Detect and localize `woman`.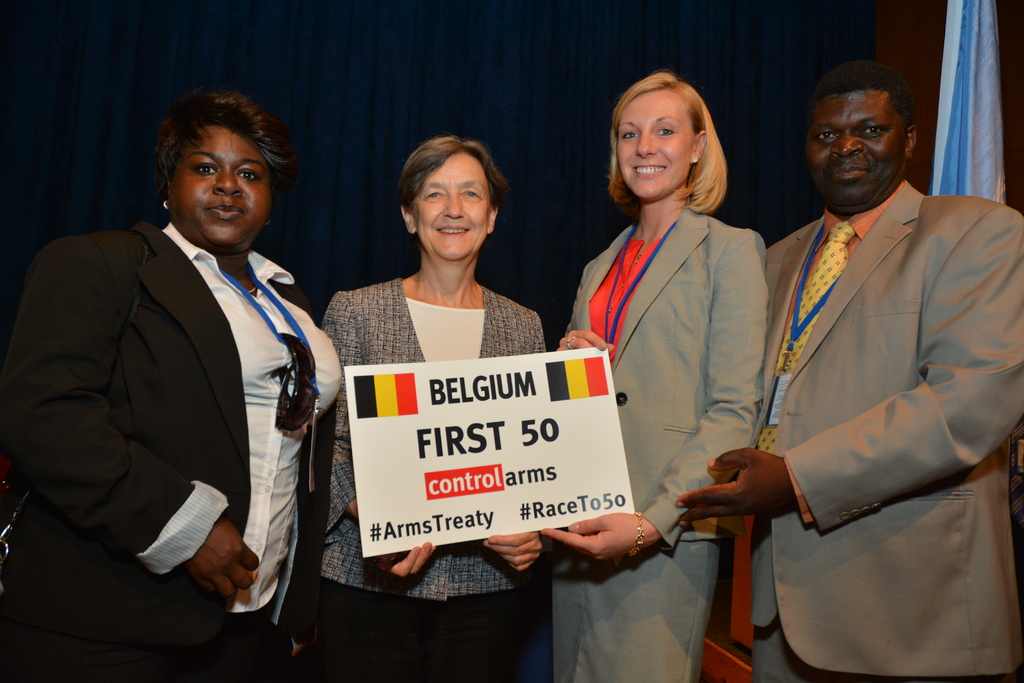
Localized at rect(0, 91, 345, 682).
